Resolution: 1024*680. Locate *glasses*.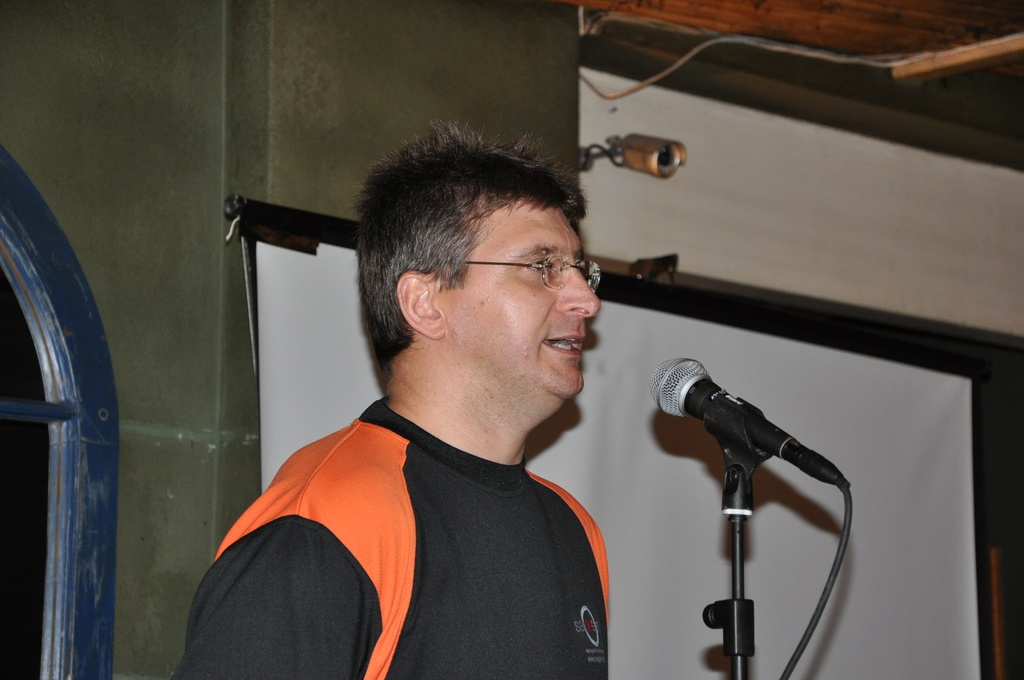
(454,250,607,291).
